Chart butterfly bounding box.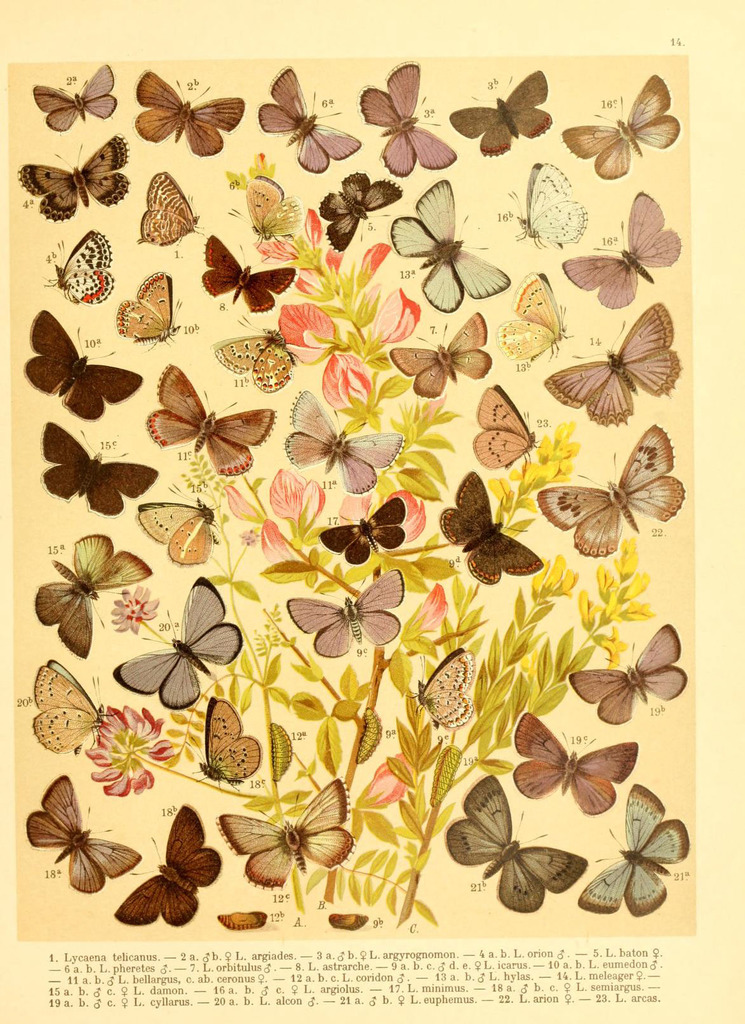
Charted: bbox=[143, 361, 279, 471].
